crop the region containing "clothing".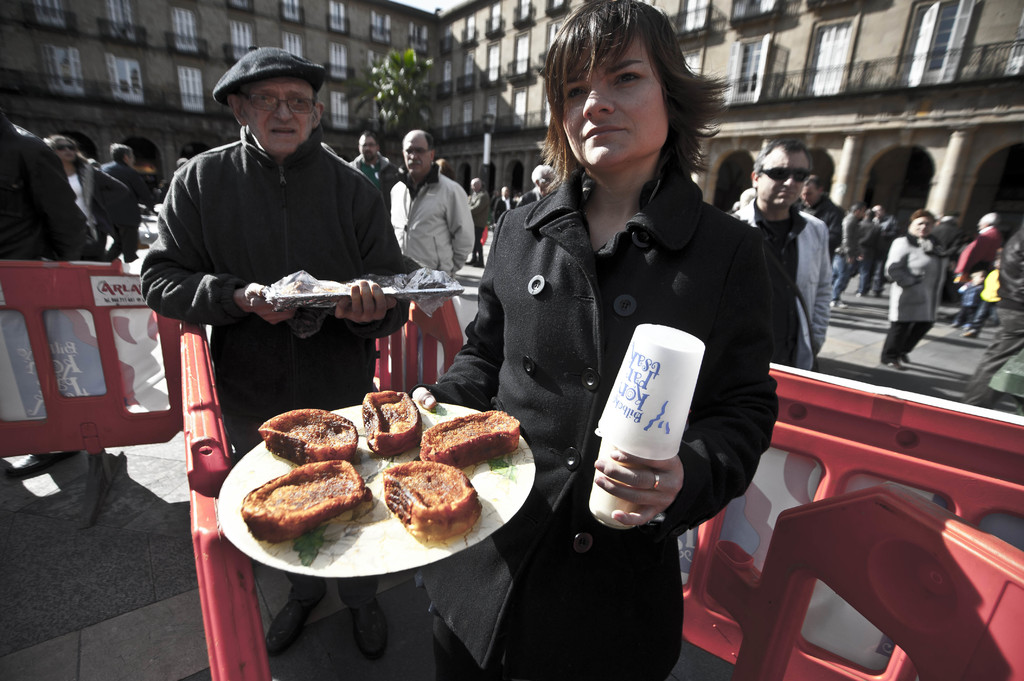
Crop region: detection(970, 291, 1002, 332).
